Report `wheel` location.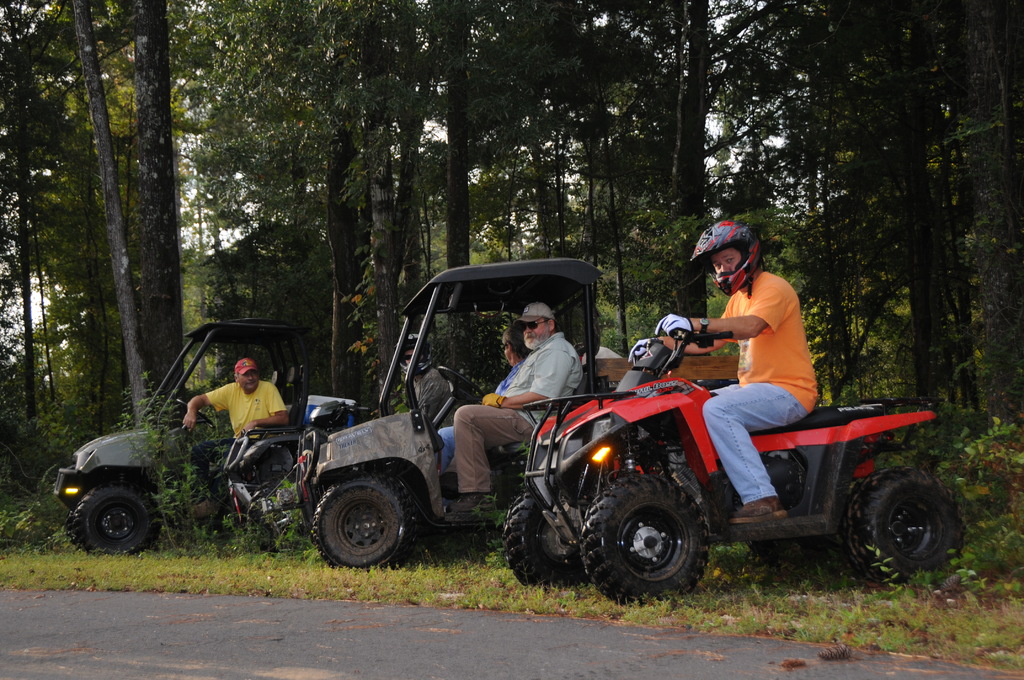
Report: <box>309,470,424,574</box>.
